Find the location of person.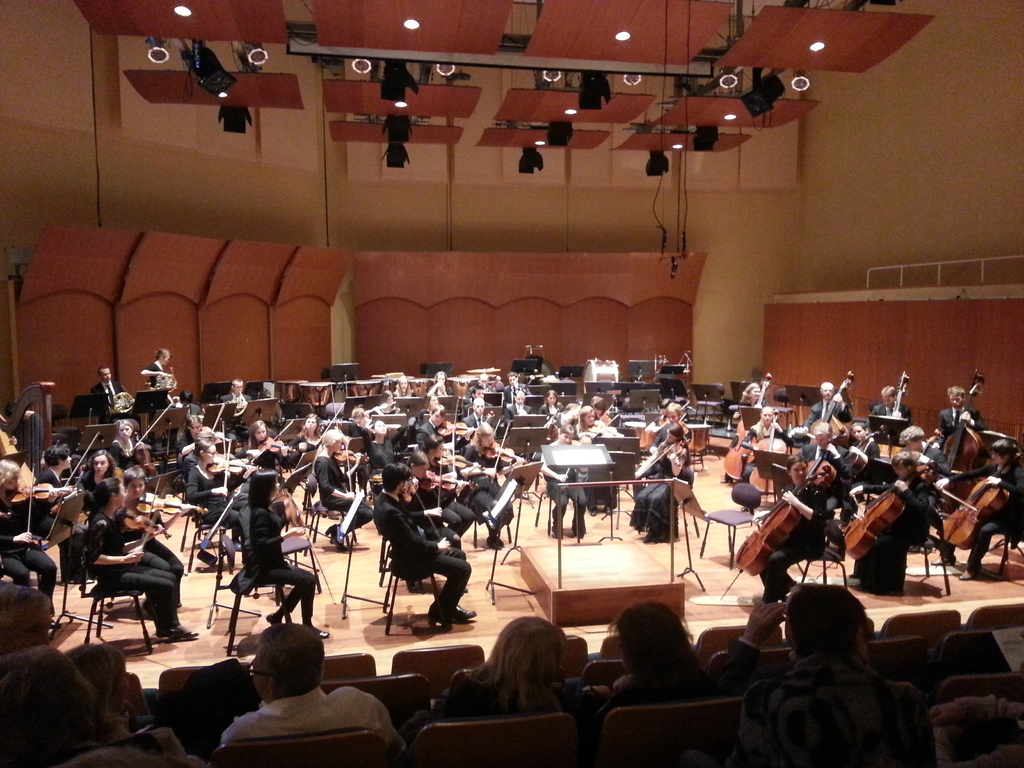
Location: rect(81, 478, 200, 641).
